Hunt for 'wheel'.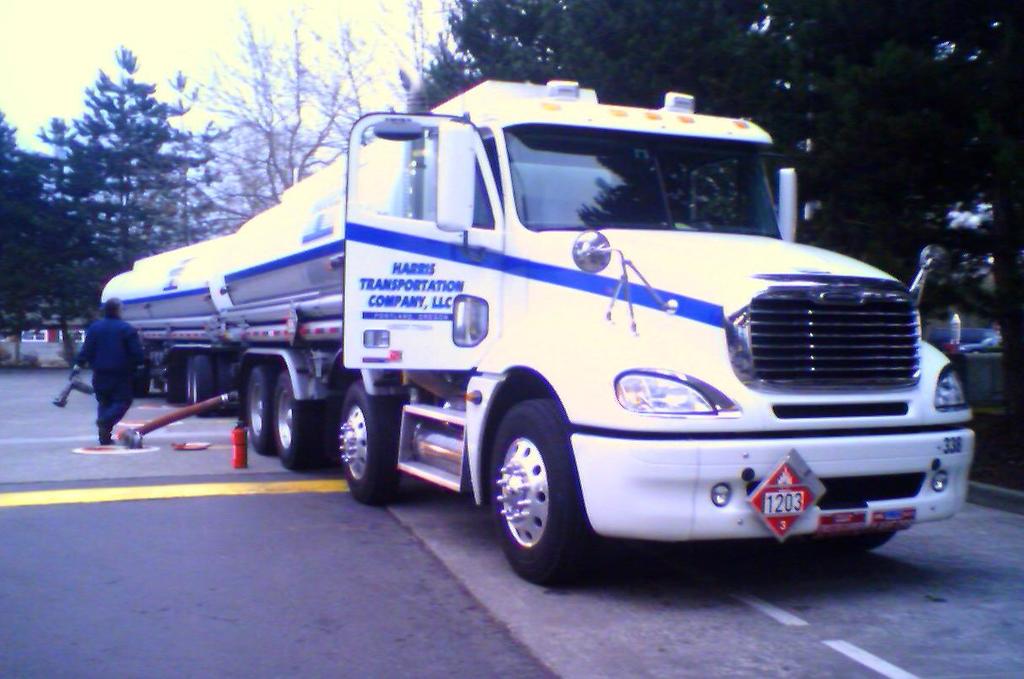
Hunted down at 278,369,323,468.
